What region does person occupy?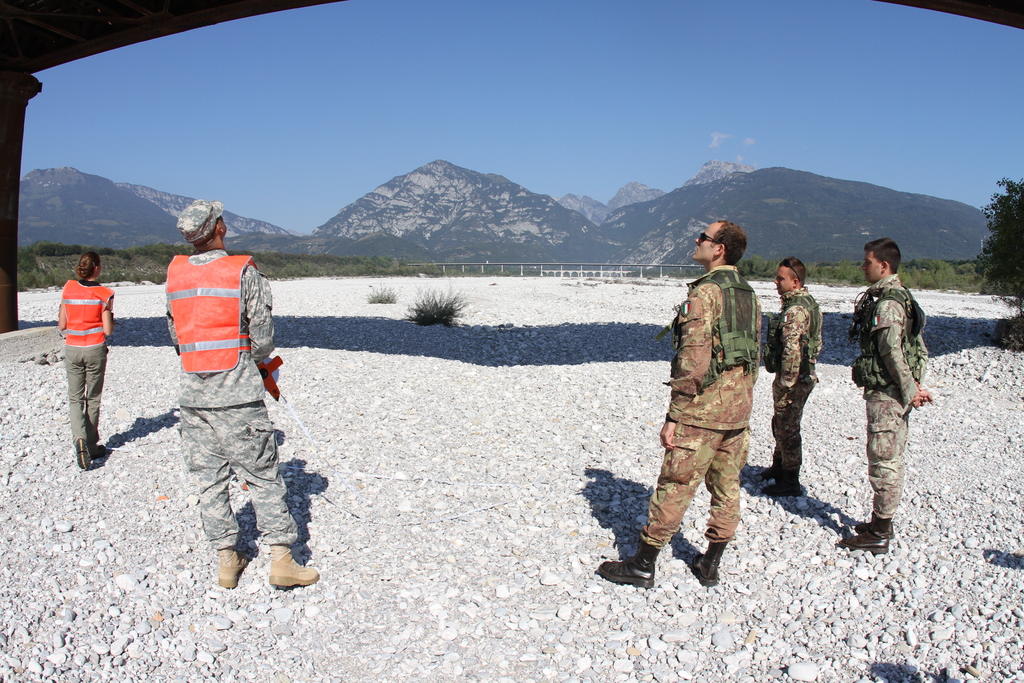
<region>163, 198, 321, 587</region>.
